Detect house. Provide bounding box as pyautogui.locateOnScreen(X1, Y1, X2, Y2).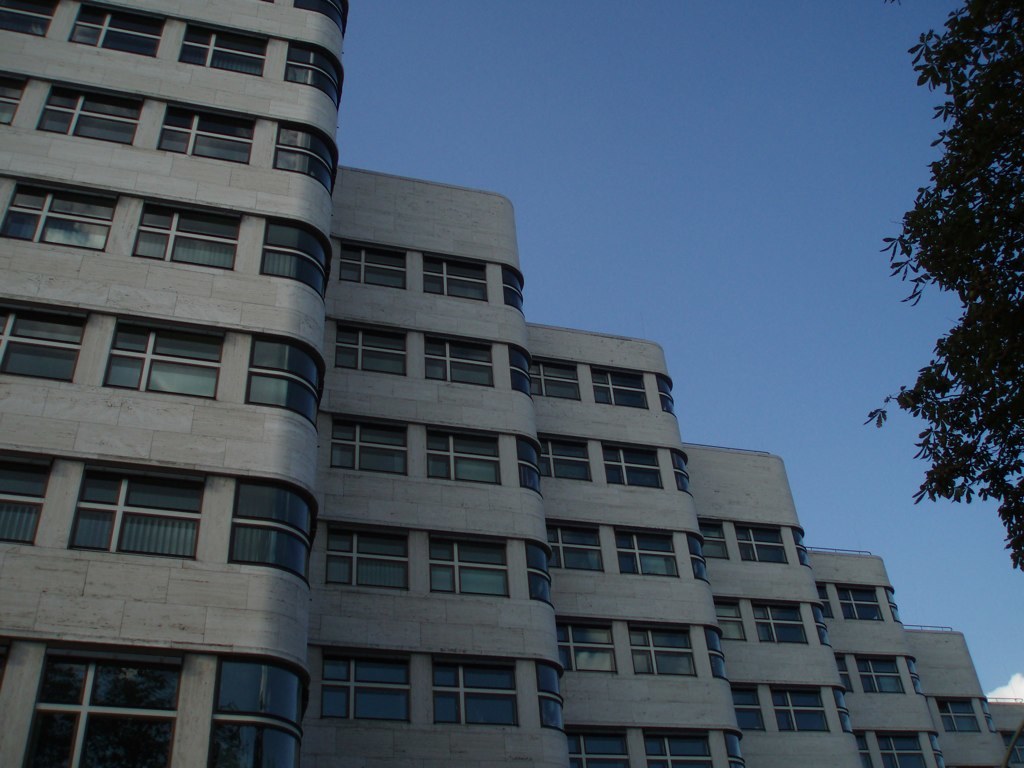
pyautogui.locateOnScreen(4, 0, 328, 764).
